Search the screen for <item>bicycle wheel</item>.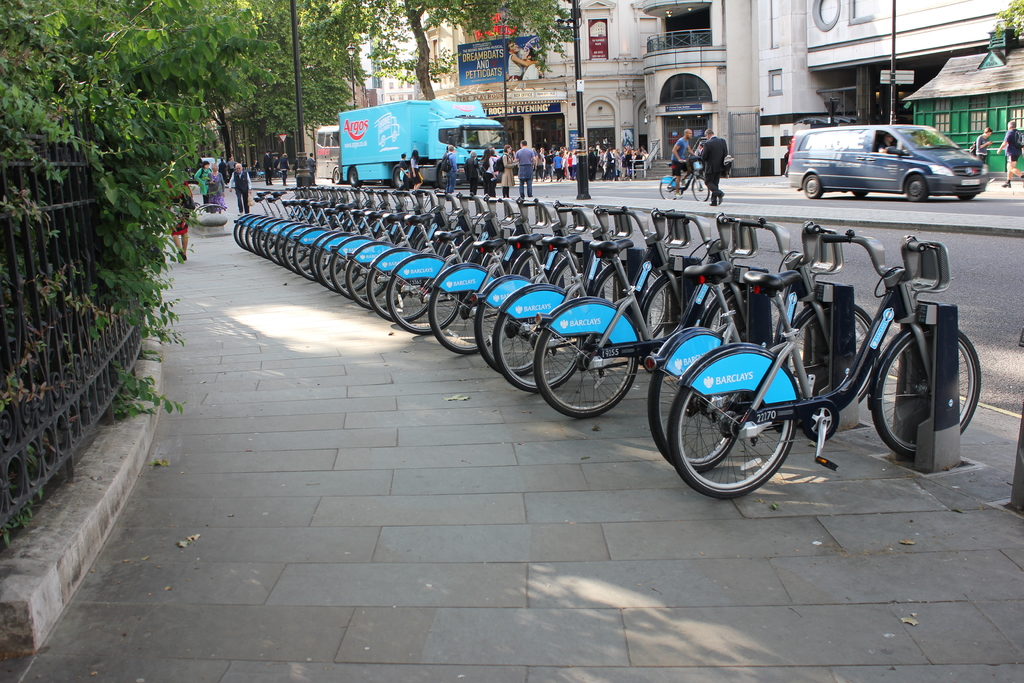
Found at <region>686, 176, 715, 208</region>.
